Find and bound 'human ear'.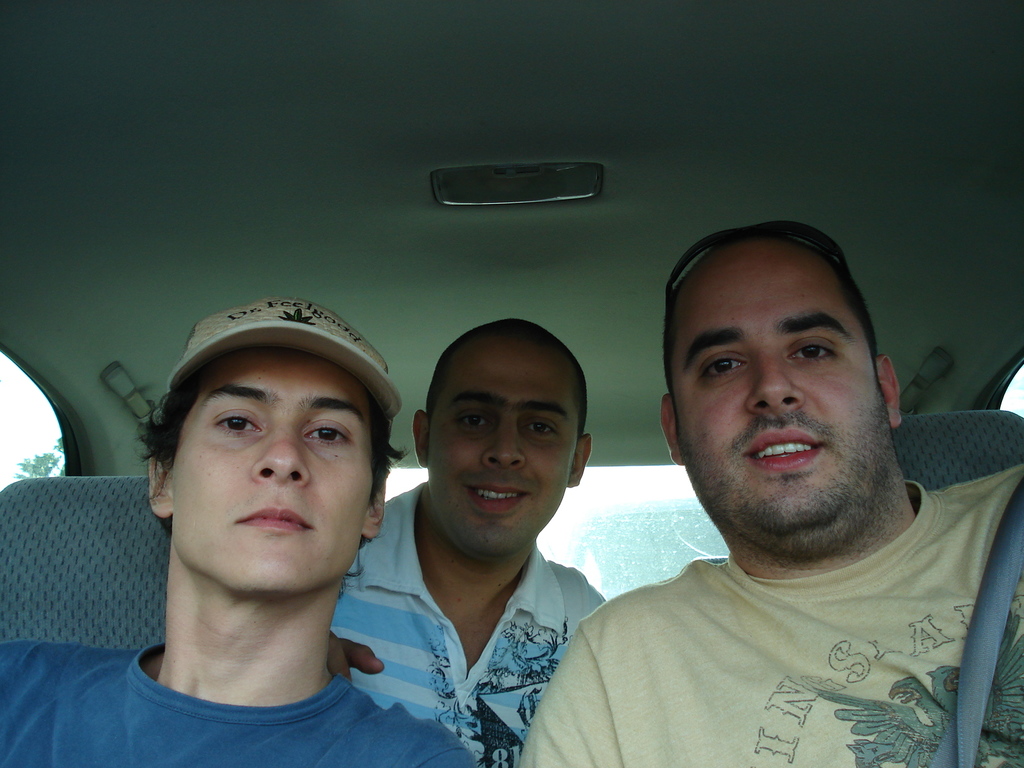
Bound: region(148, 452, 177, 519).
